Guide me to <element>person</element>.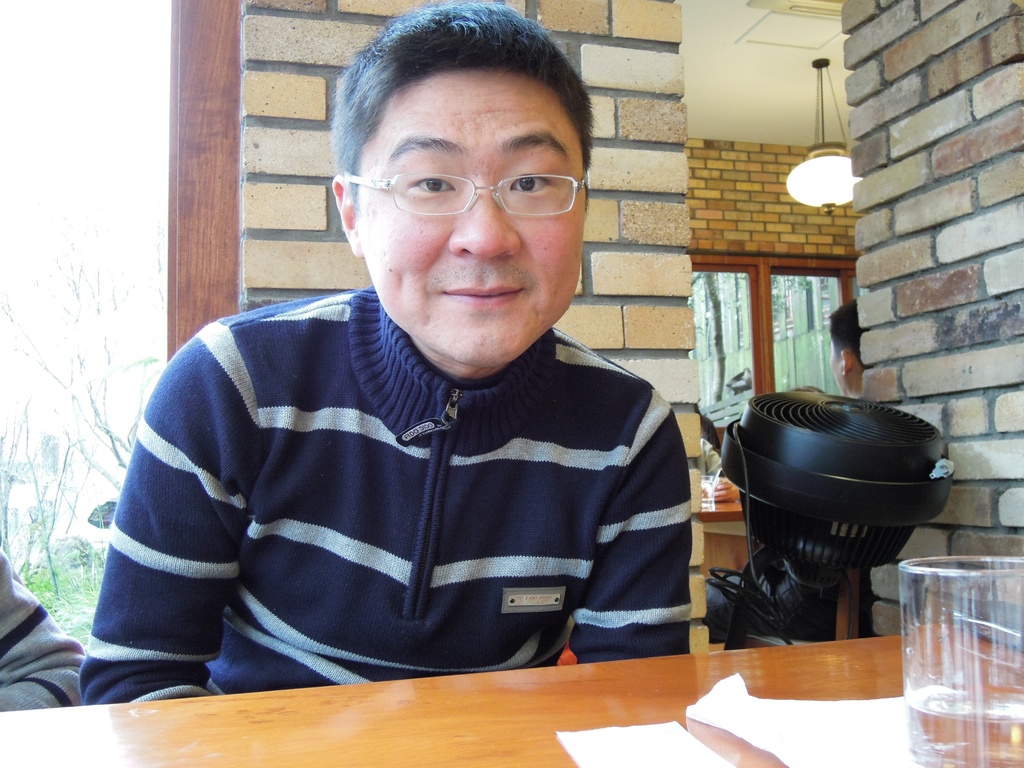
Guidance: pyautogui.locateOnScreen(79, 0, 690, 707).
